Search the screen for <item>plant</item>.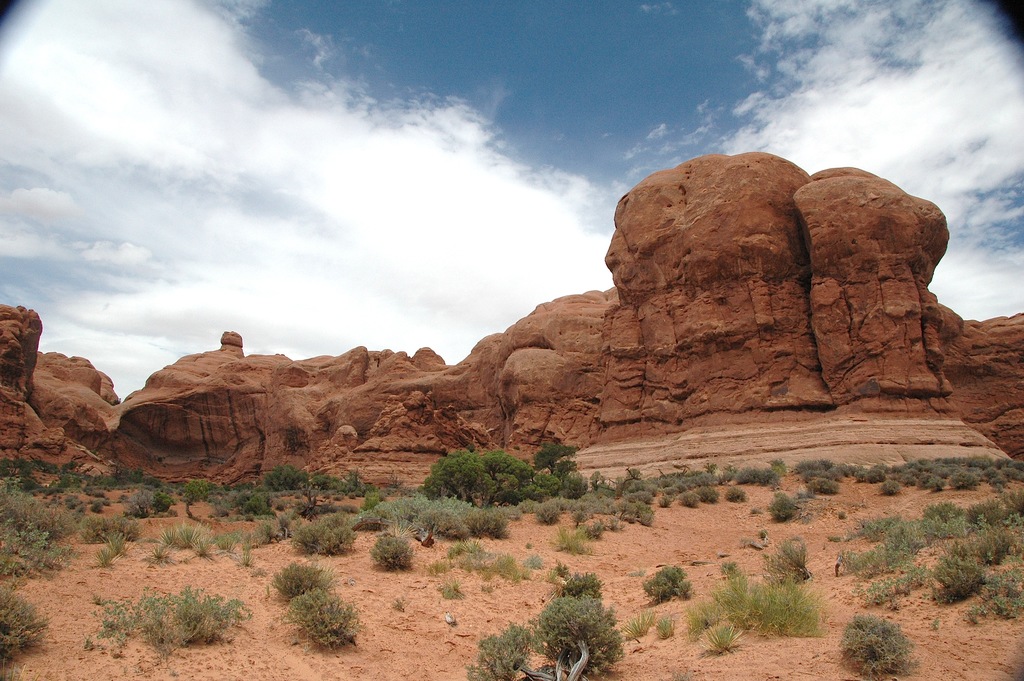
Found at [x1=486, y1=545, x2=525, y2=590].
